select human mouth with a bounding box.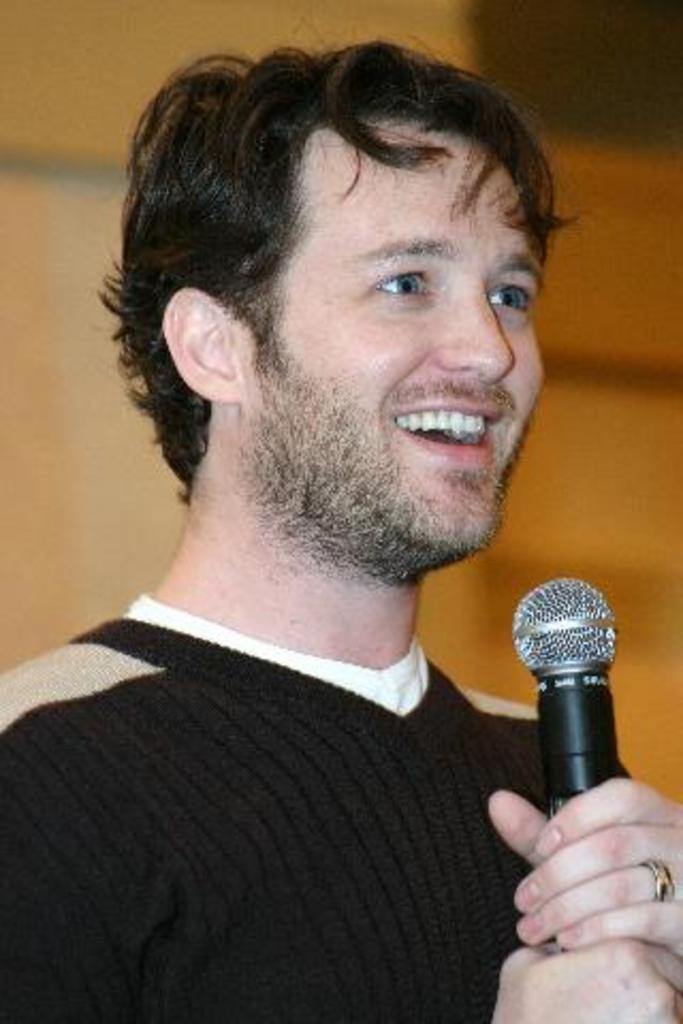
locate(382, 393, 523, 450).
